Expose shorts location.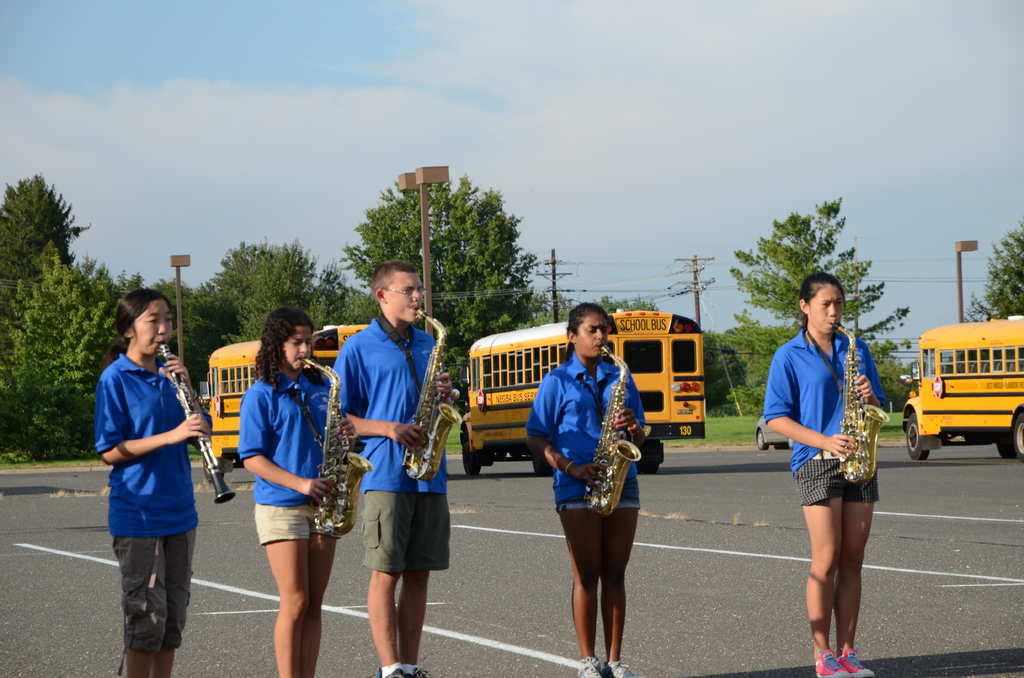
Exposed at Rect(111, 533, 198, 677).
